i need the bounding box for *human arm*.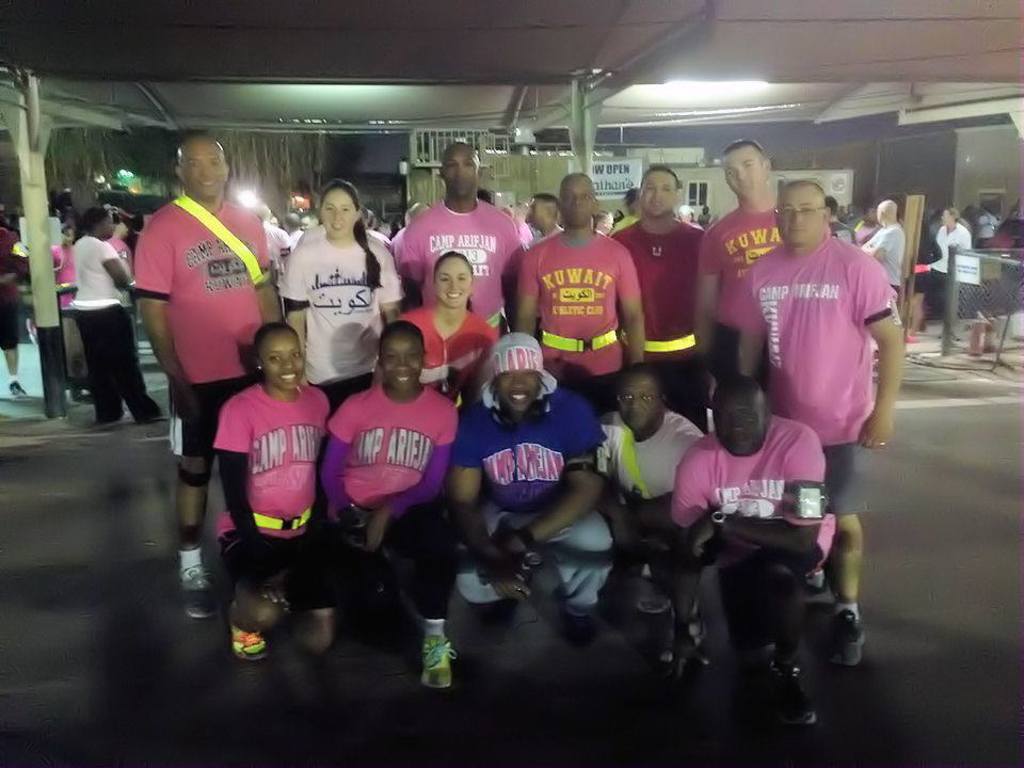
Here it is: {"left": 438, "top": 434, "right": 490, "bottom": 558}.
